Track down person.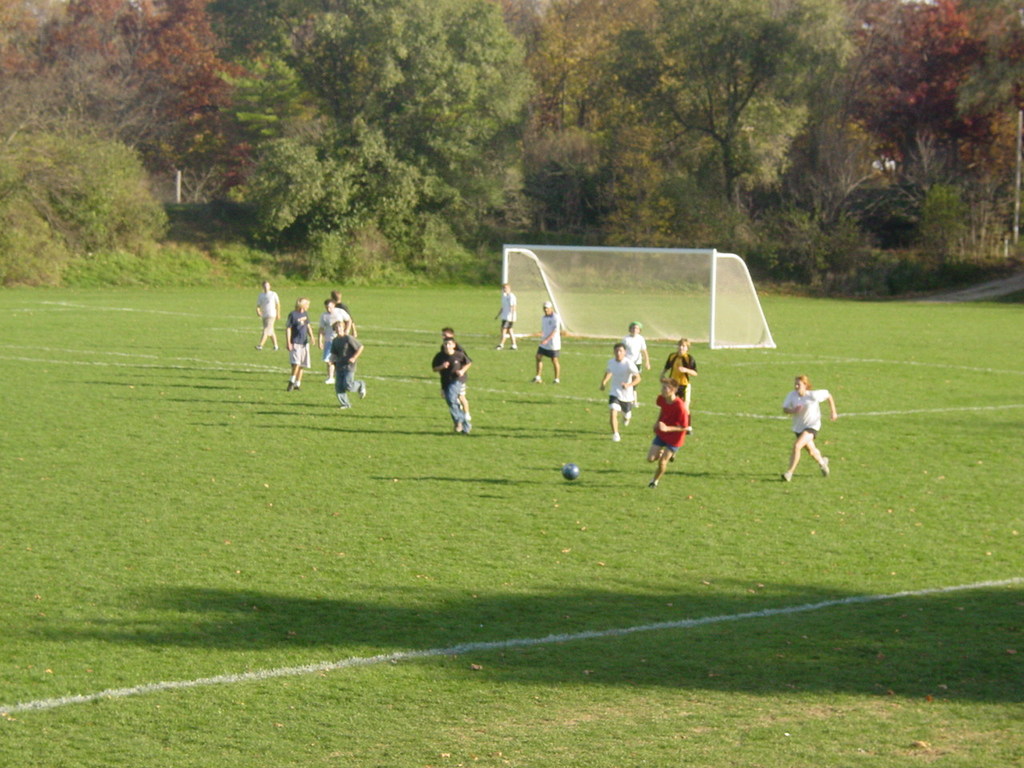
Tracked to bbox=[782, 374, 834, 482].
